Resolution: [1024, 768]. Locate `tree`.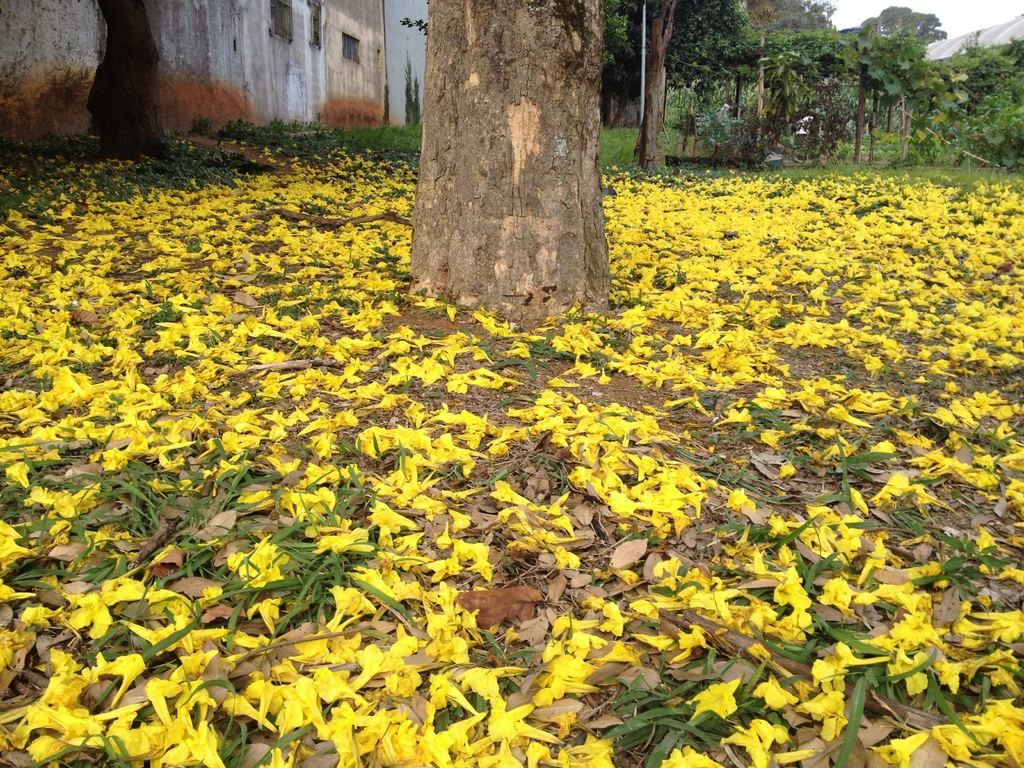
locate(388, 16, 650, 304).
